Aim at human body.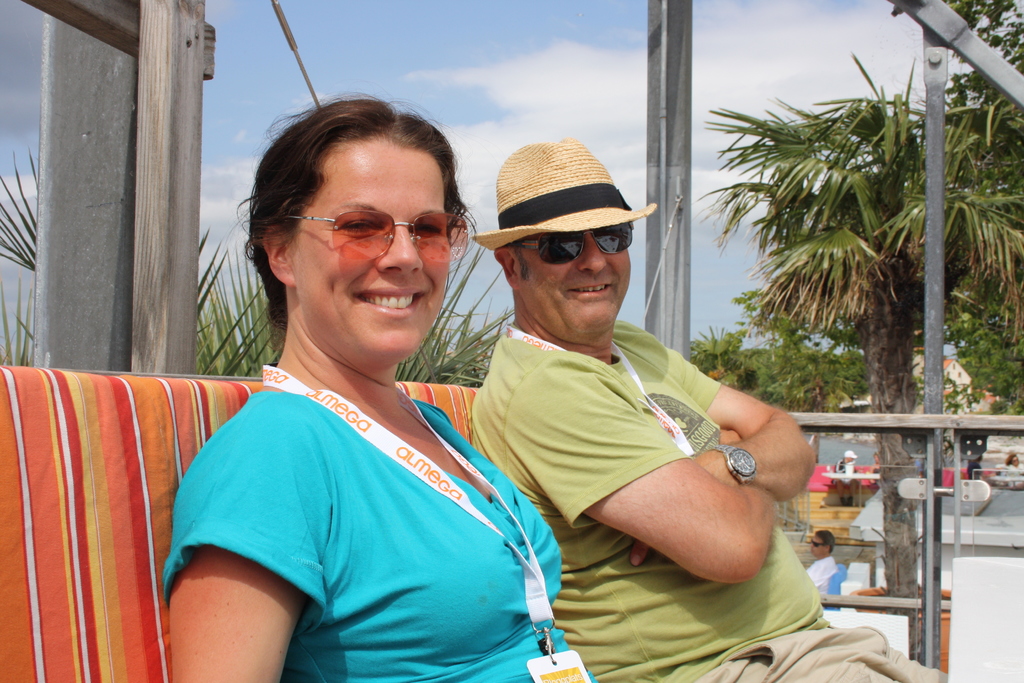
Aimed at [left=838, top=461, right=855, bottom=483].
